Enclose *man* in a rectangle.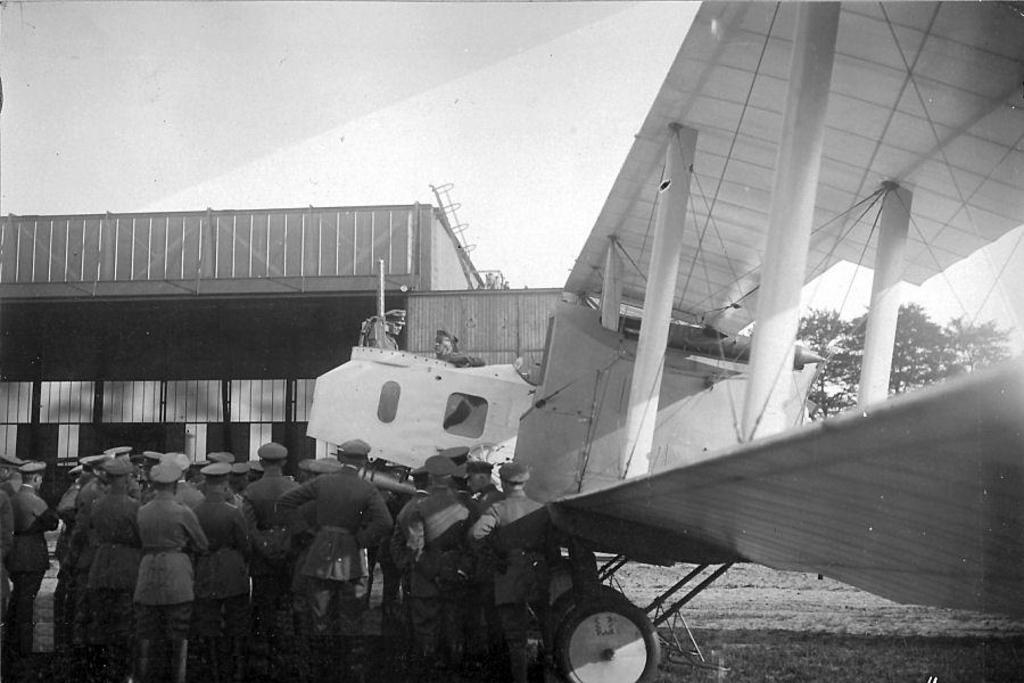
locate(375, 307, 403, 357).
